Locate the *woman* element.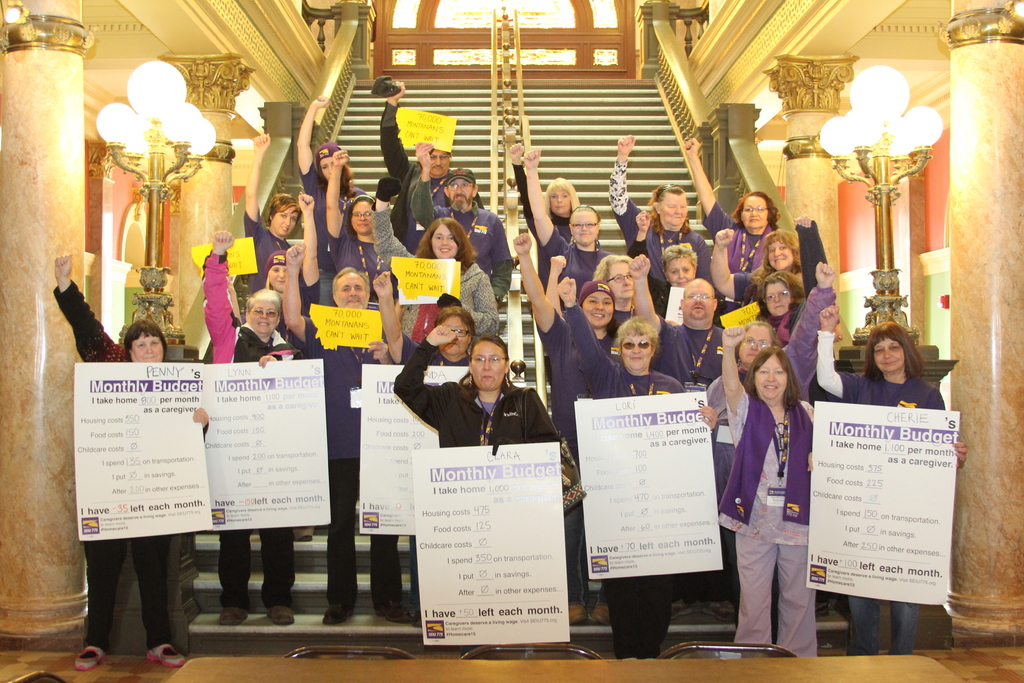
Element bbox: [x1=751, y1=276, x2=810, y2=348].
